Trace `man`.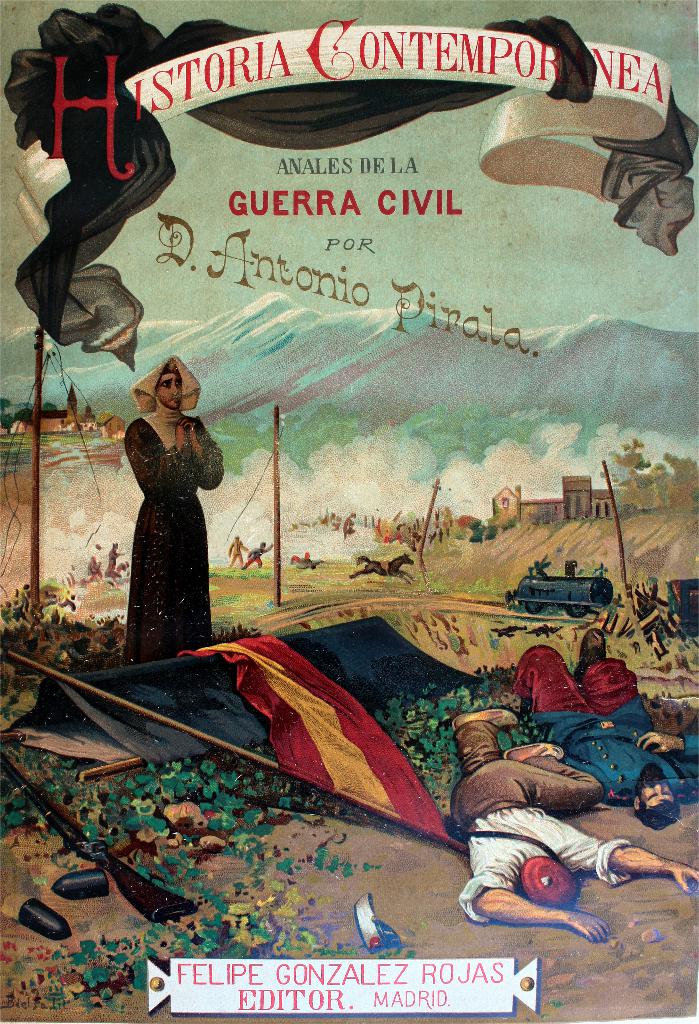
Traced to locate(100, 335, 249, 669).
